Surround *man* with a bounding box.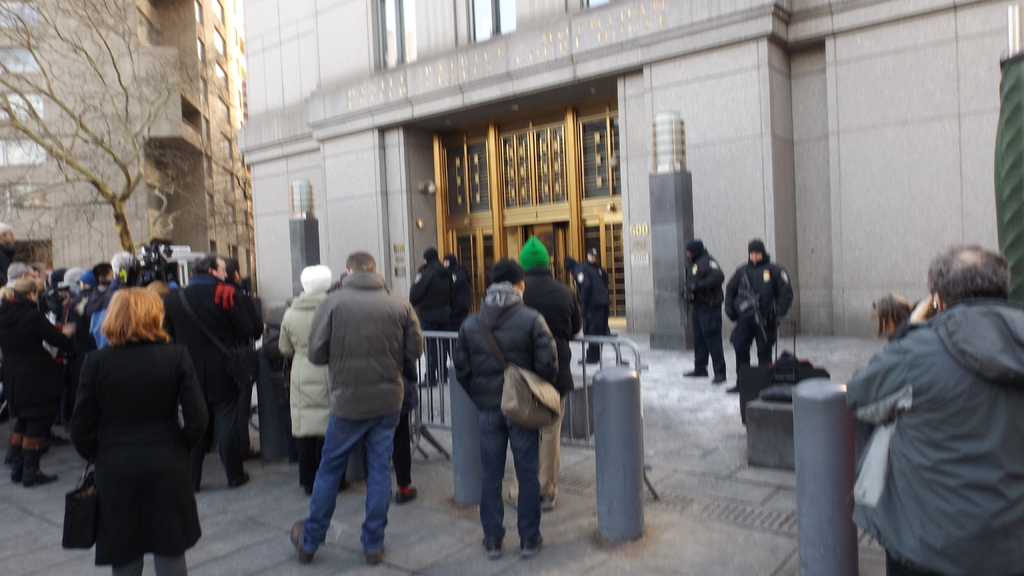
164/252/264/483.
